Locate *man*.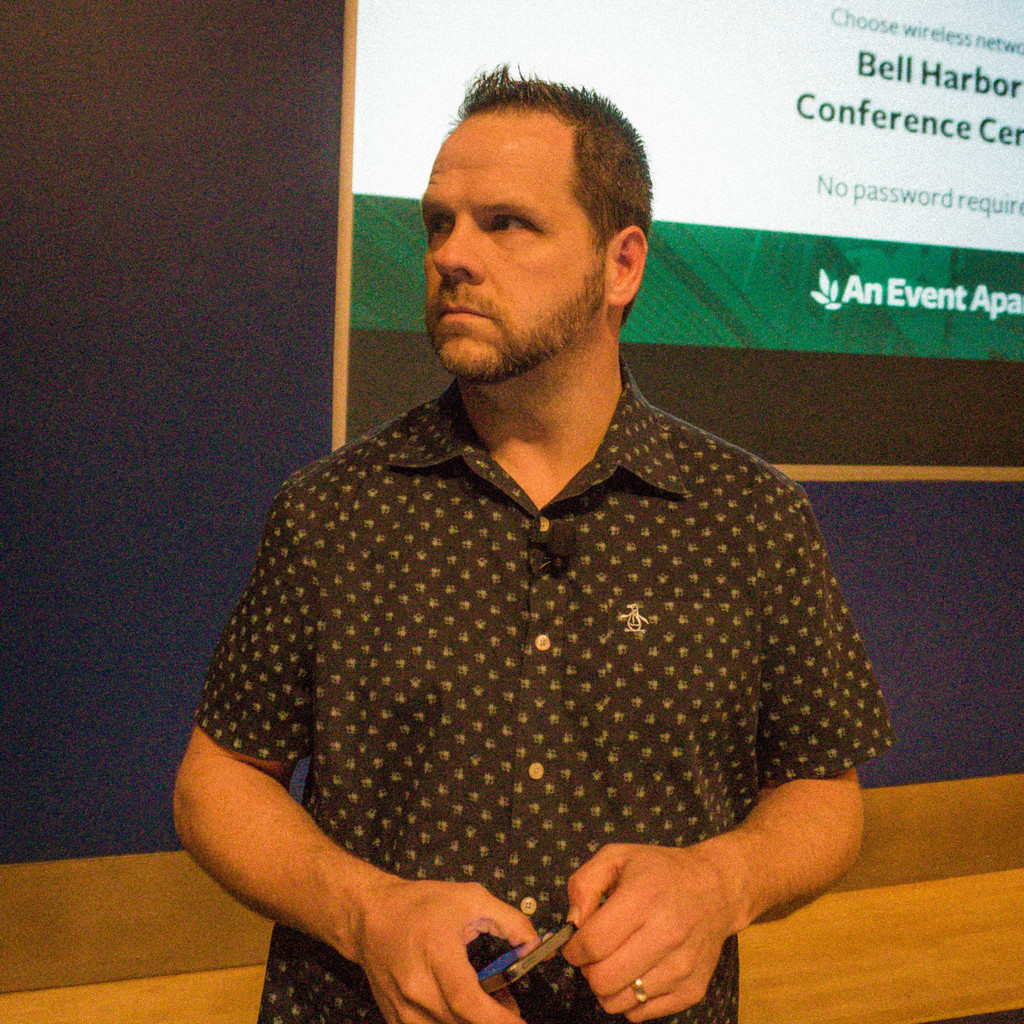
Bounding box: <box>167,47,897,1023</box>.
